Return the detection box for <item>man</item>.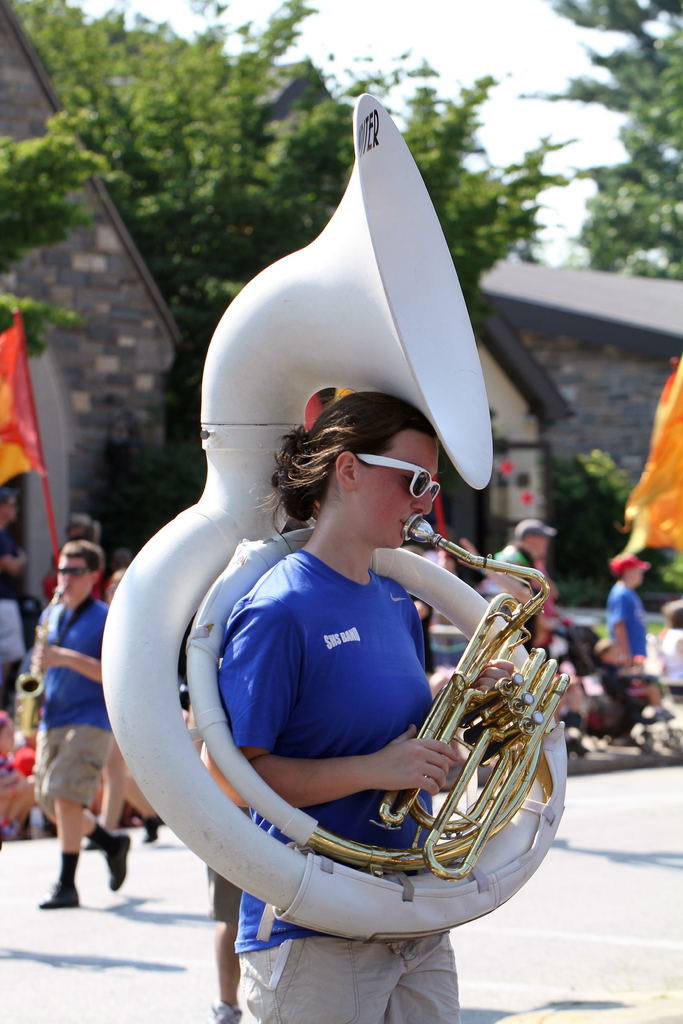
detection(493, 520, 559, 653).
